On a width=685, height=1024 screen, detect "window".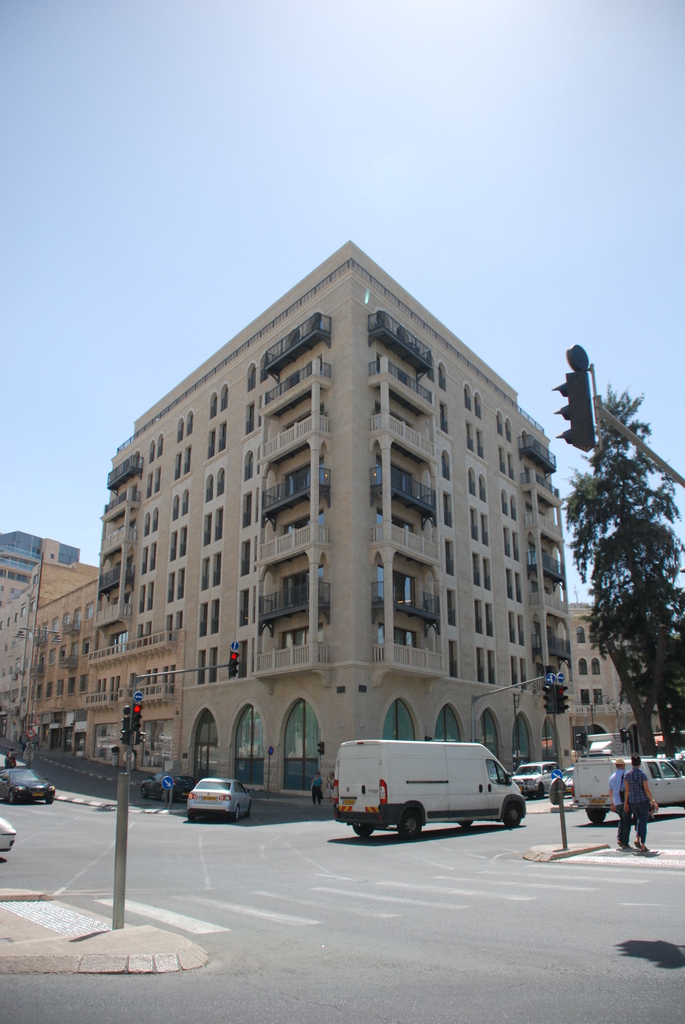
[left=43, top=684, right=52, bottom=698].
